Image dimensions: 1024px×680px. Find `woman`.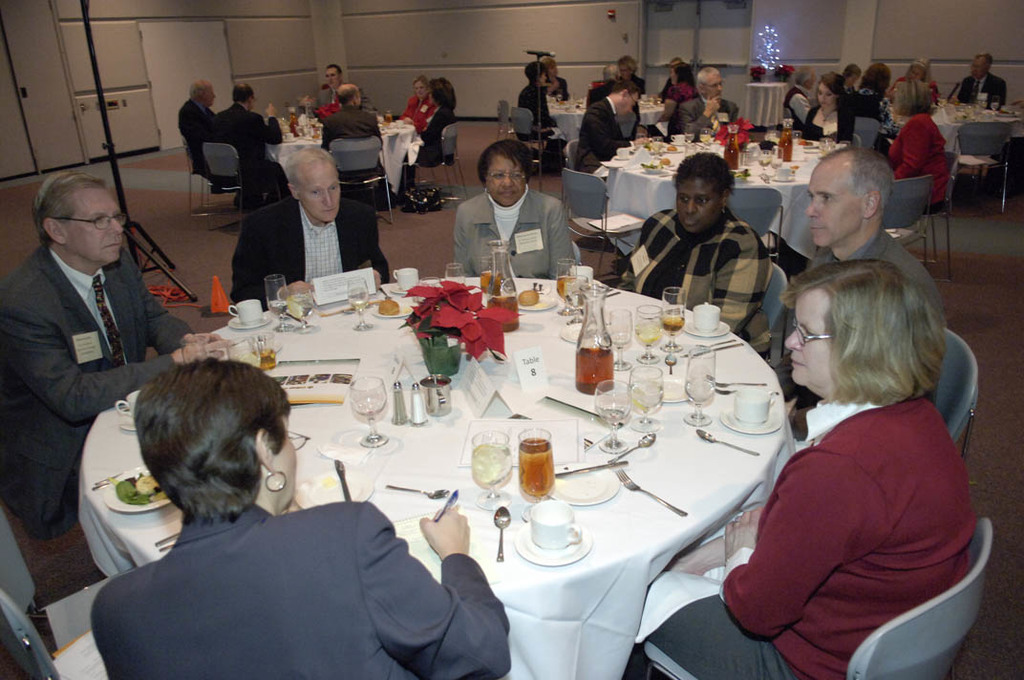
x1=401, y1=74, x2=442, y2=131.
